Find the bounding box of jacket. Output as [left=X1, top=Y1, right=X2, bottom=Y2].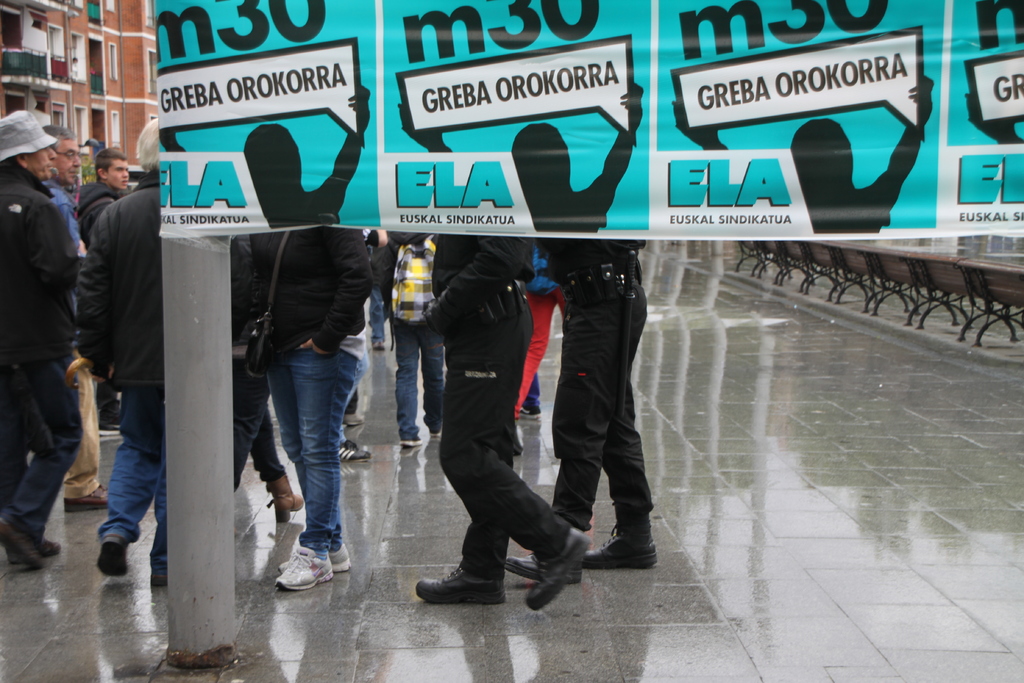
[left=76, top=180, right=121, bottom=239].
